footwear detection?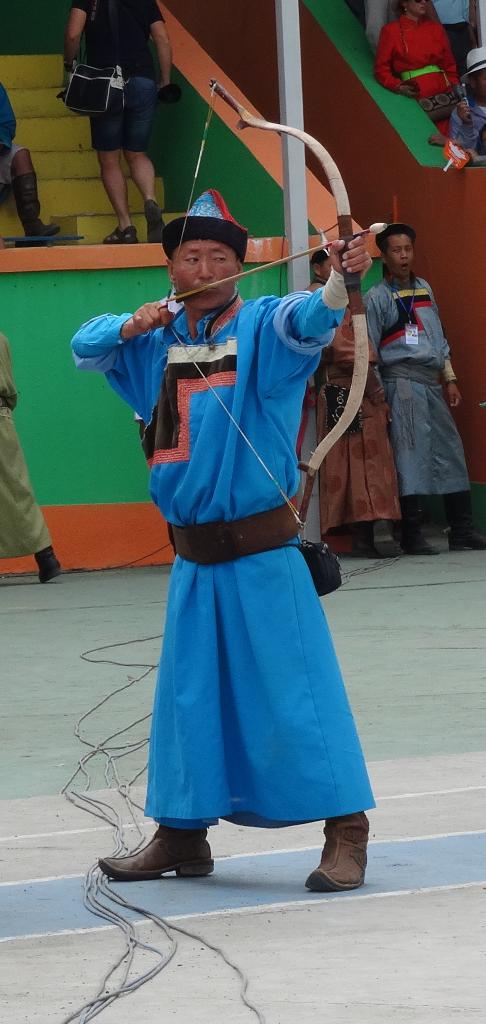
[x1=295, y1=810, x2=382, y2=893]
